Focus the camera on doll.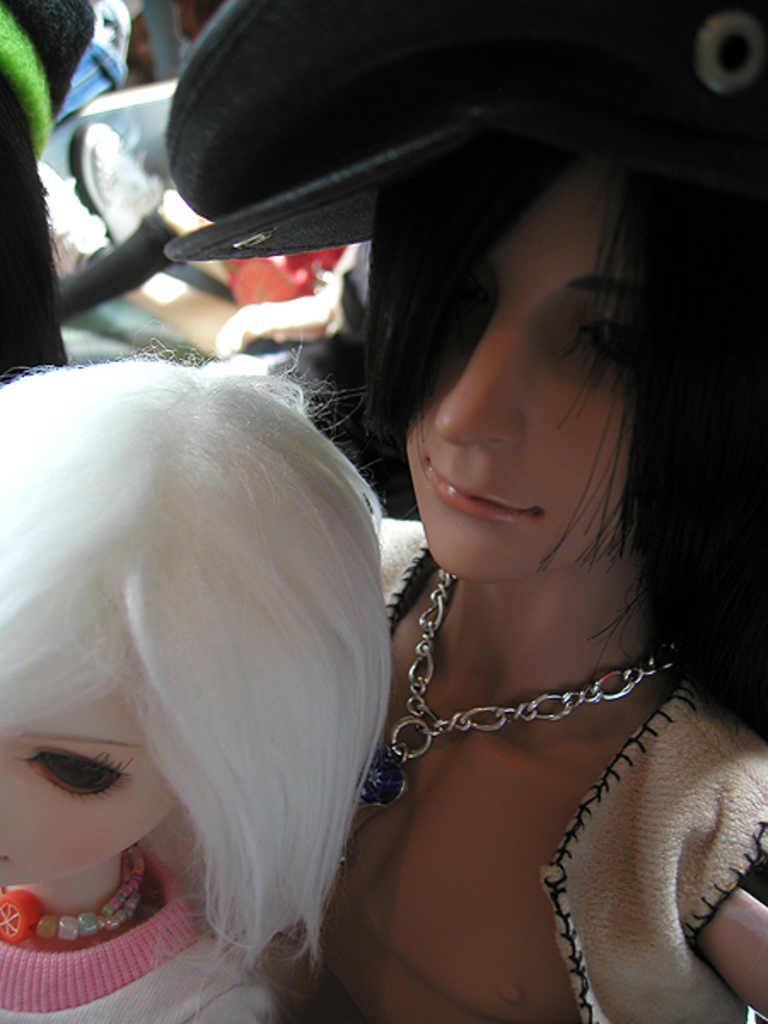
Focus region: box(12, 362, 398, 1010).
